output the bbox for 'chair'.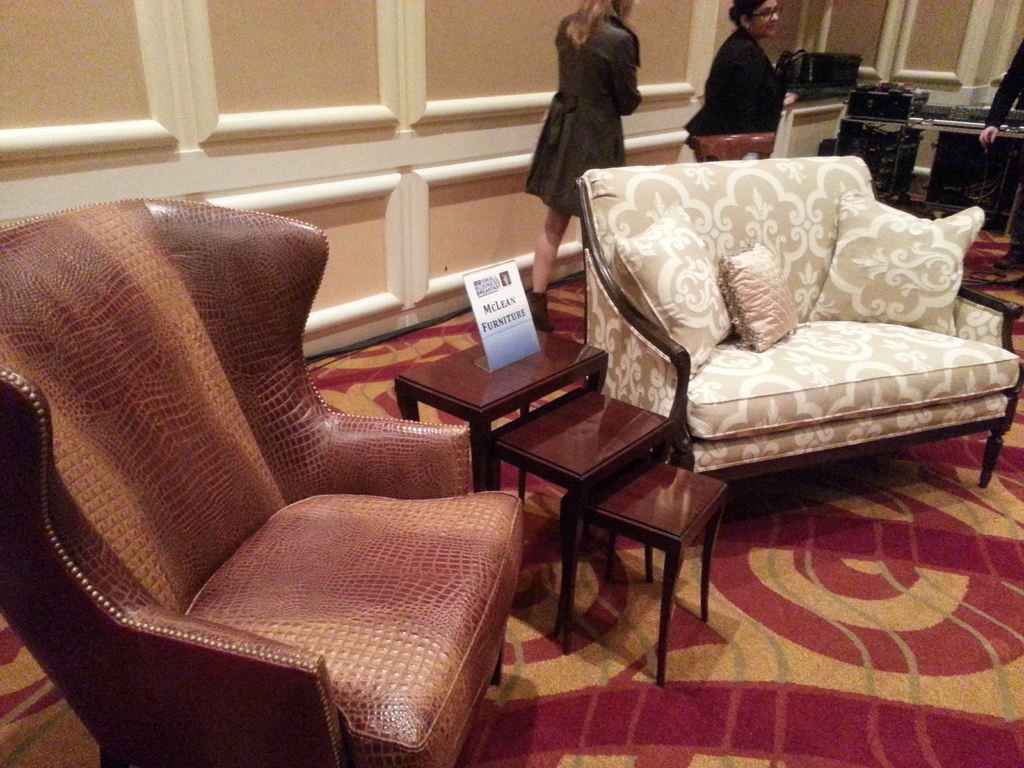
x1=687, y1=135, x2=776, y2=168.
